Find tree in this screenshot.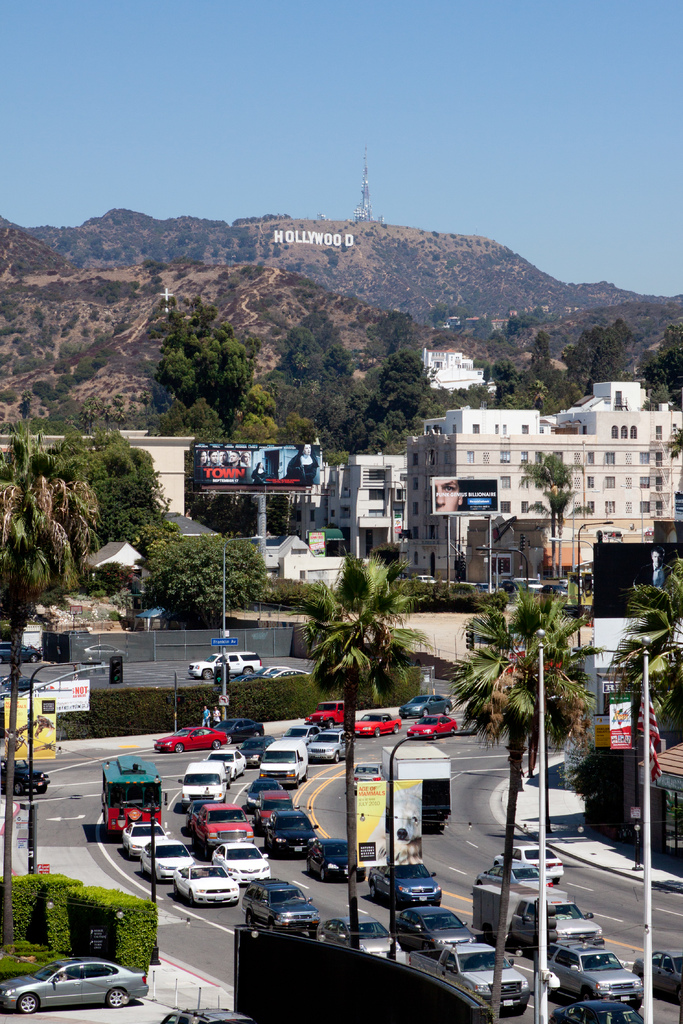
The bounding box for tree is x1=0, y1=480, x2=113, y2=966.
